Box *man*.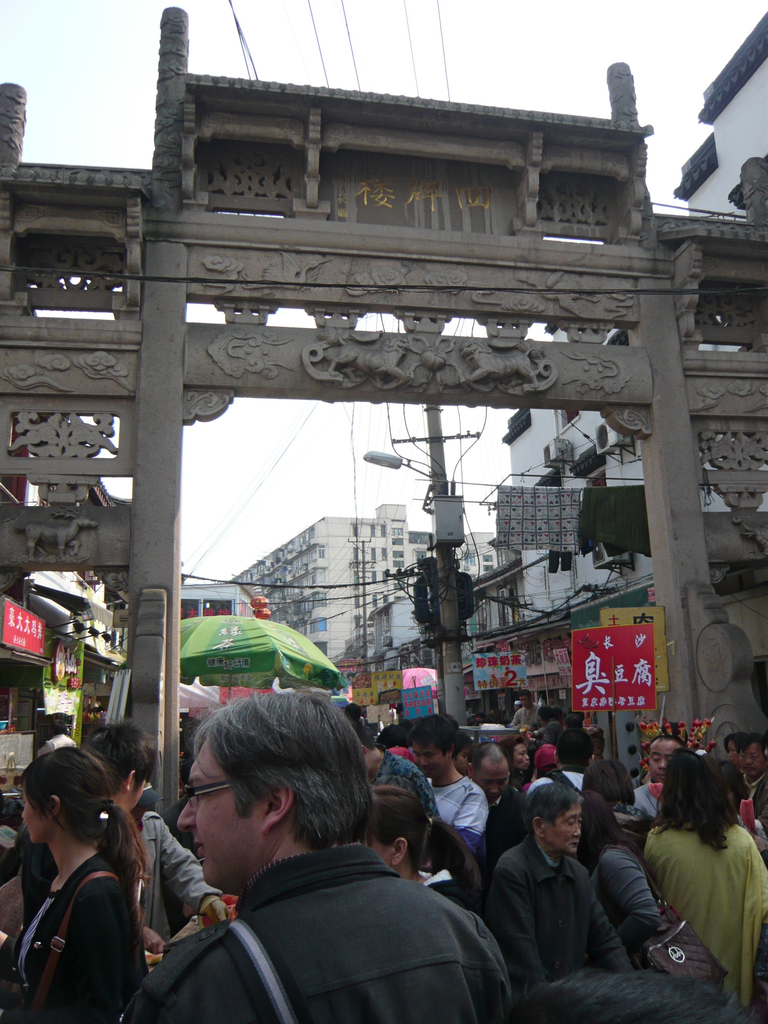
[730,733,767,847].
